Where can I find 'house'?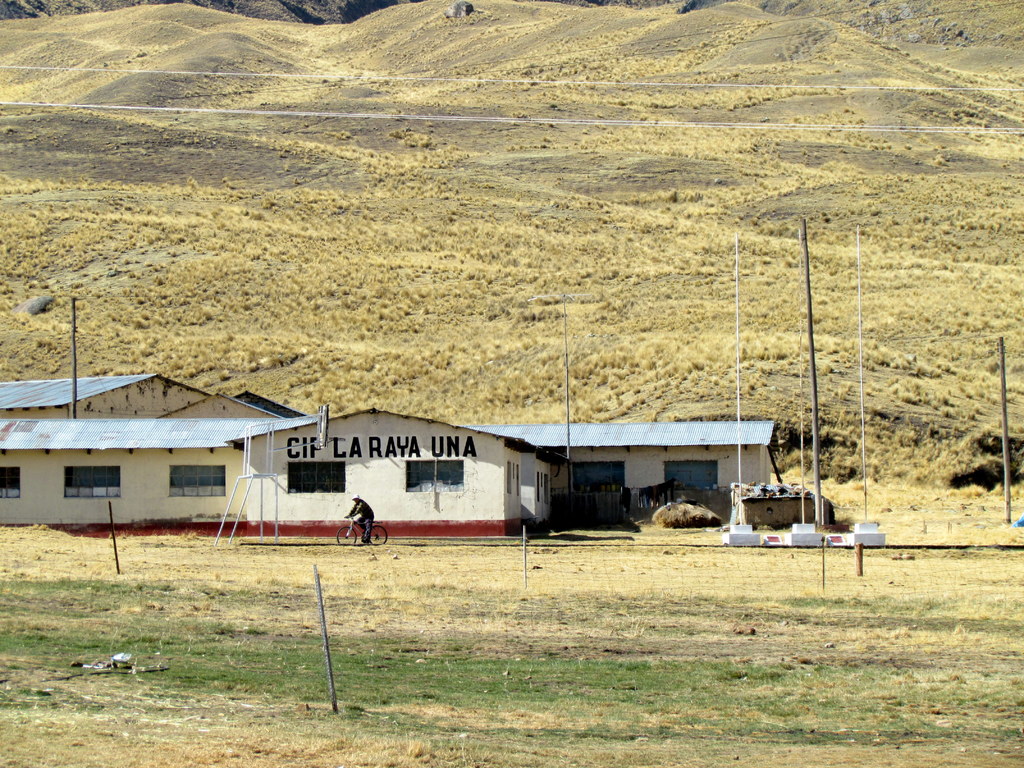
You can find it at [0, 369, 783, 536].
